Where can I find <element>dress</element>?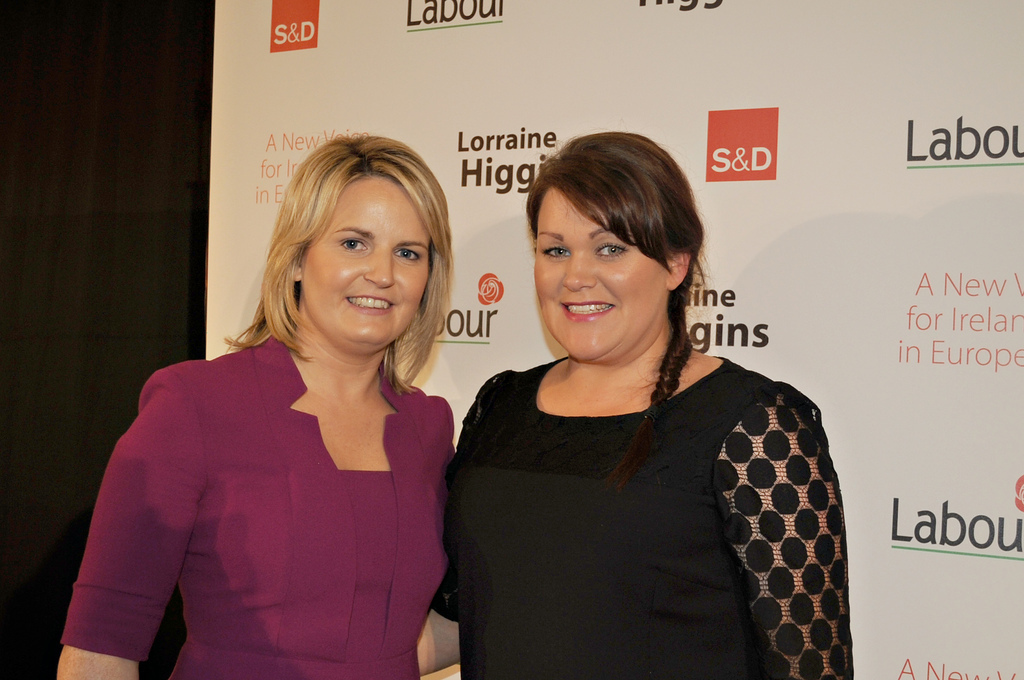
You can find it at 62,333,456,679.
